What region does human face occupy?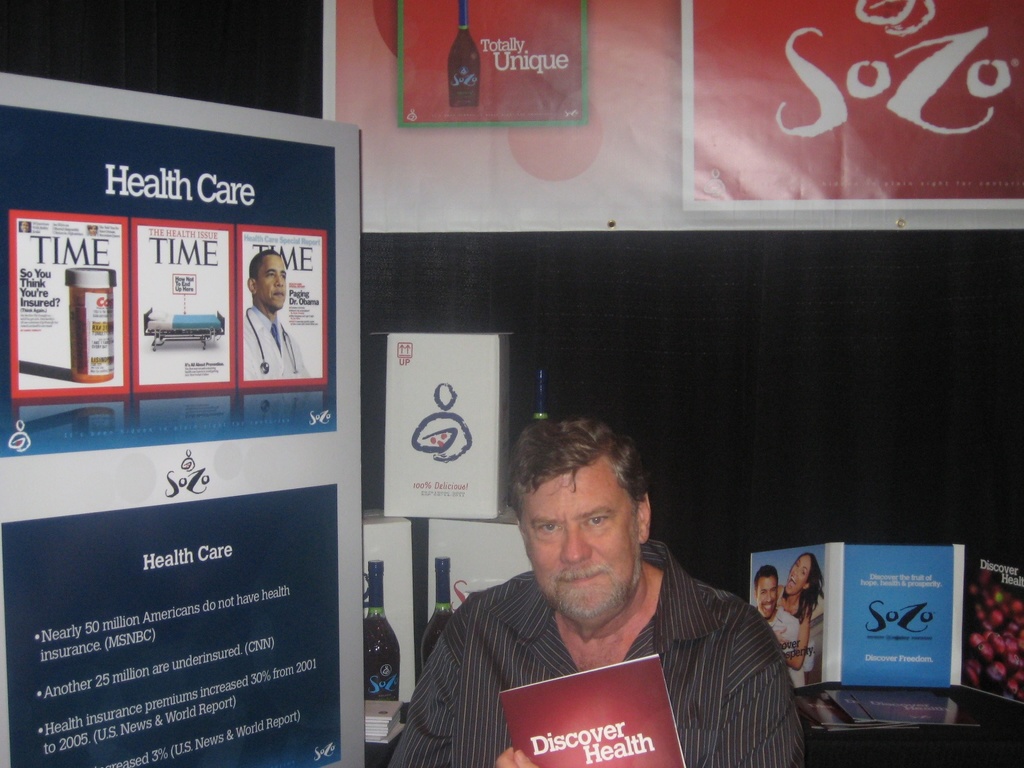
788/556/810/597.
